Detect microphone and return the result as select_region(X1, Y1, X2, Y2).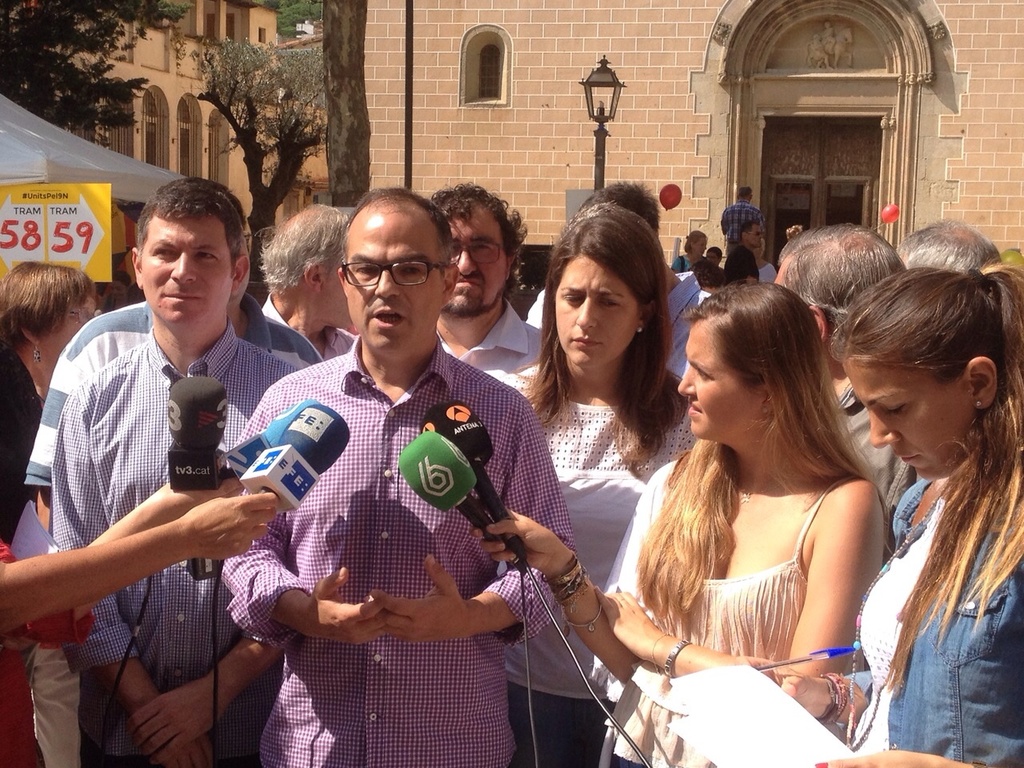
select_region(207, 403, 354, 575).
